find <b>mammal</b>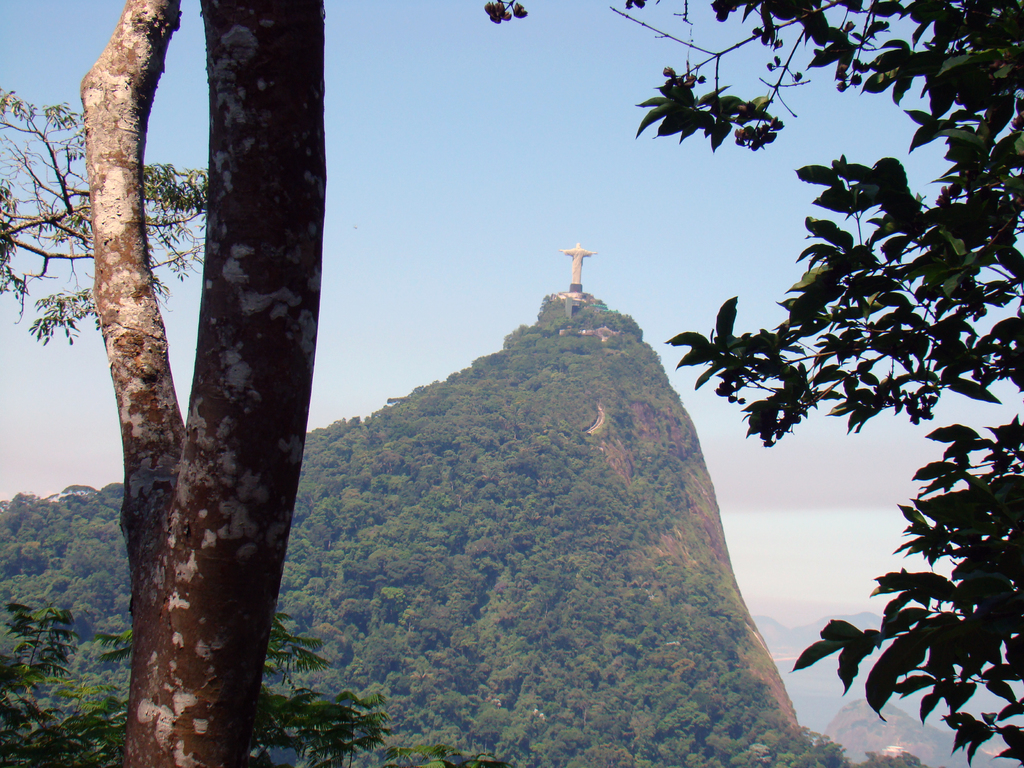
bbox=[558, 239, 596, 285]
